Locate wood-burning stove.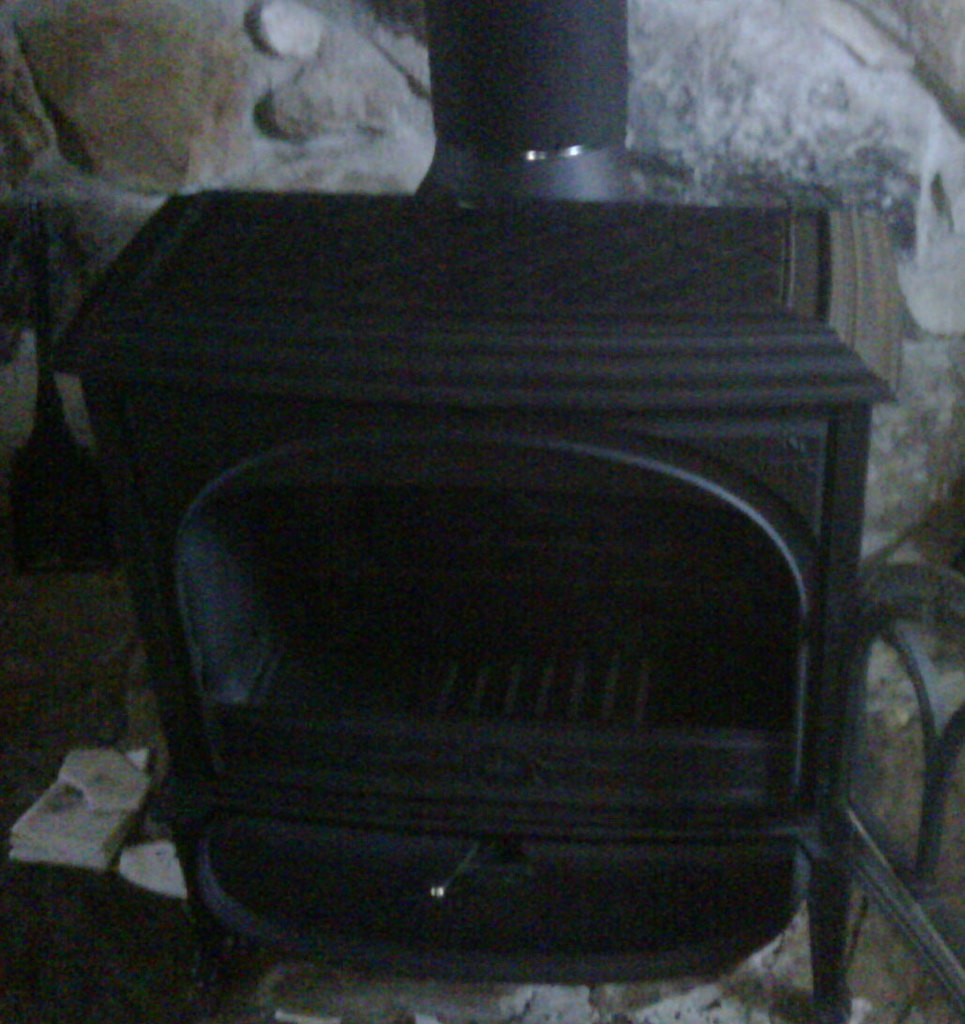
Bounding box: 57, 0, 912, 1023.
